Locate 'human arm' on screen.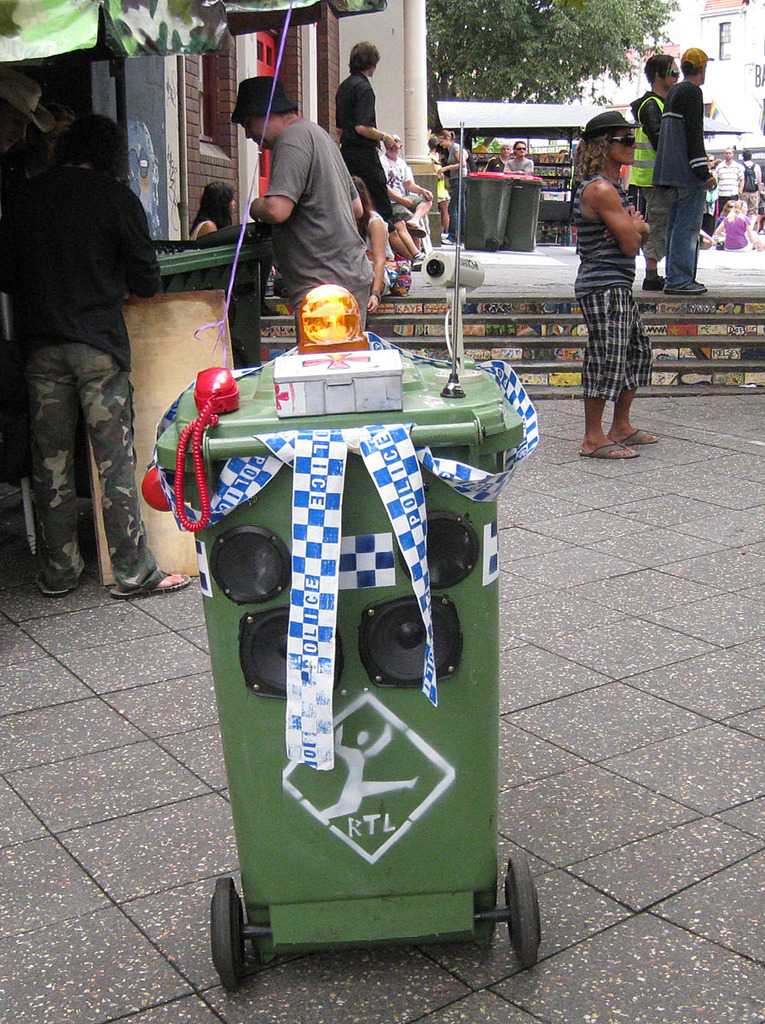
On screen at locate(705, 162, 721, 194).
